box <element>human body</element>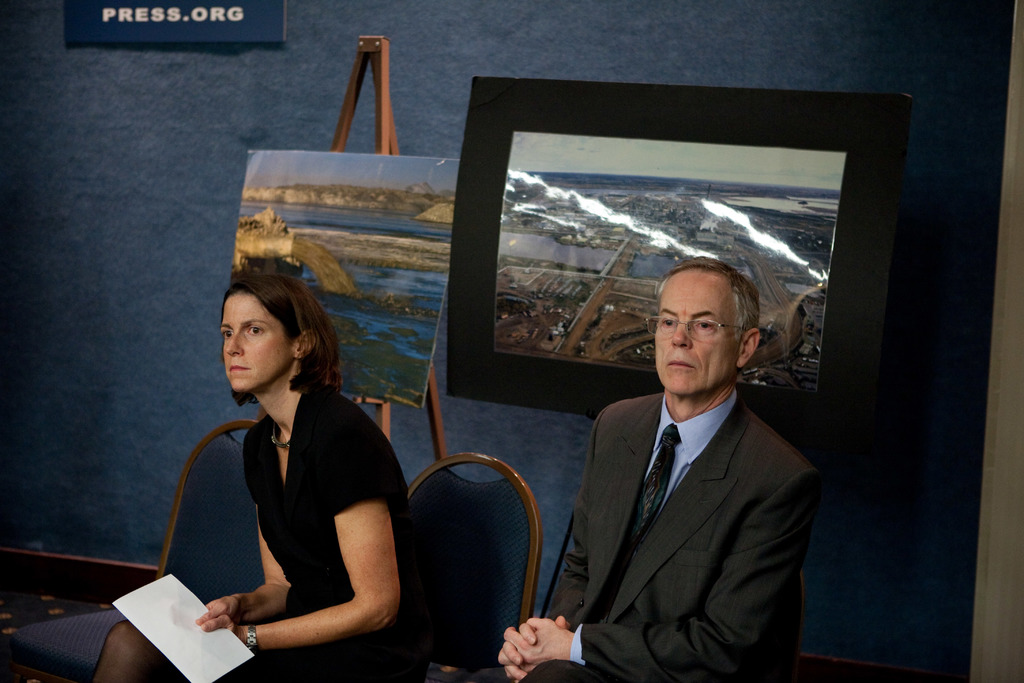
468,393,819,682
